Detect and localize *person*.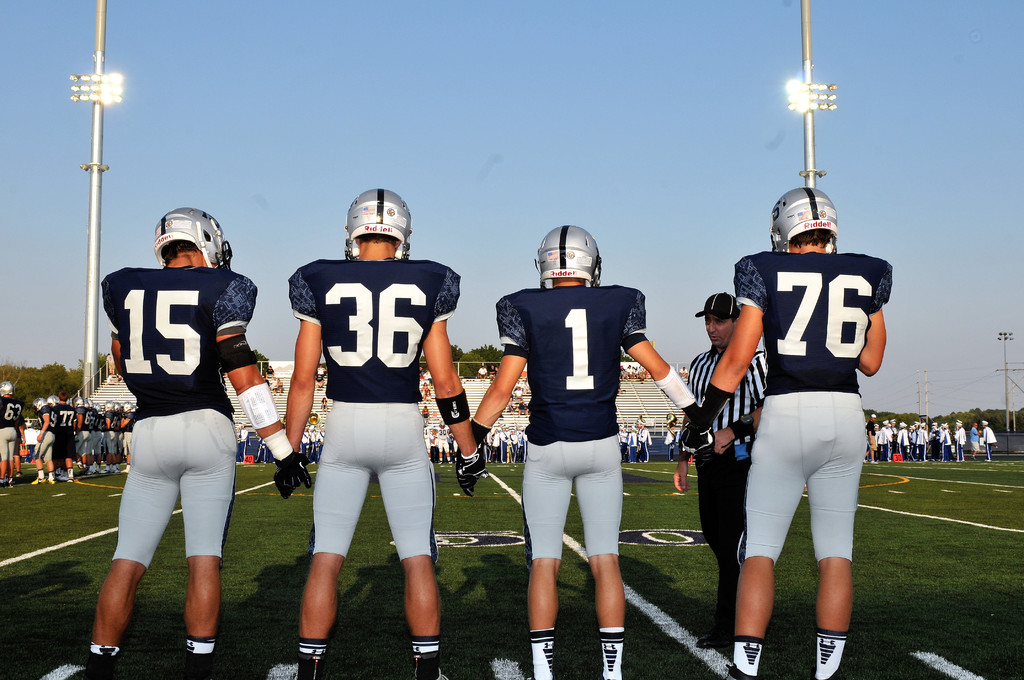
Localized at 979:419:999:464.
